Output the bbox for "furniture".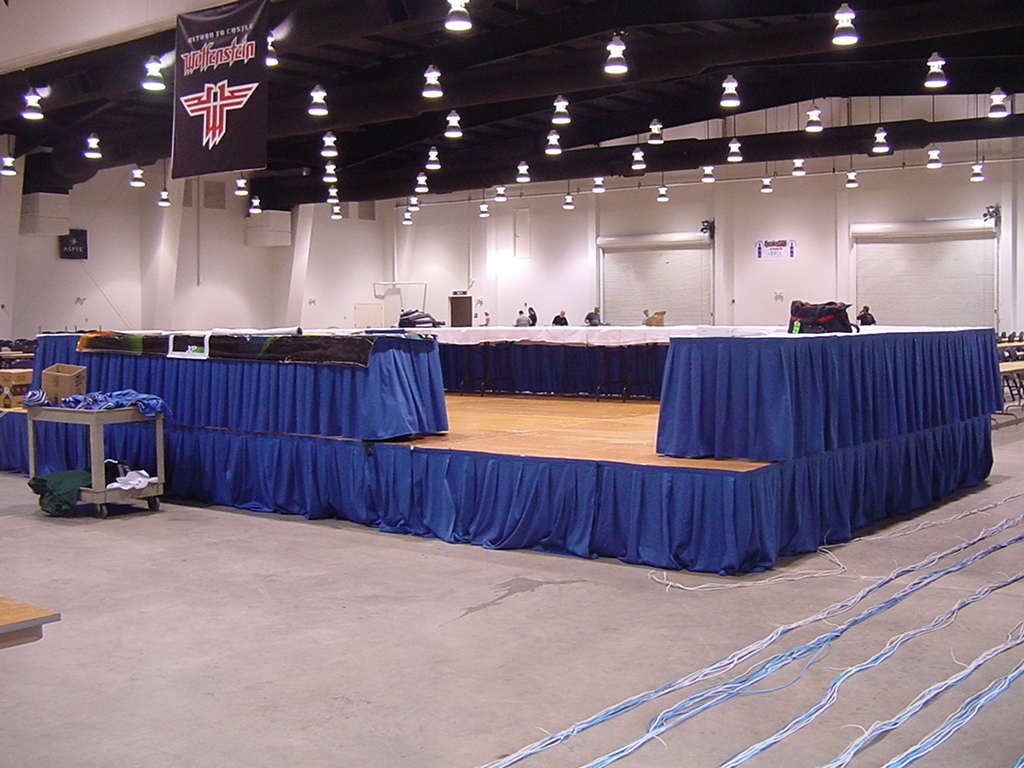
bbox=[644, 309, 668, 325].
